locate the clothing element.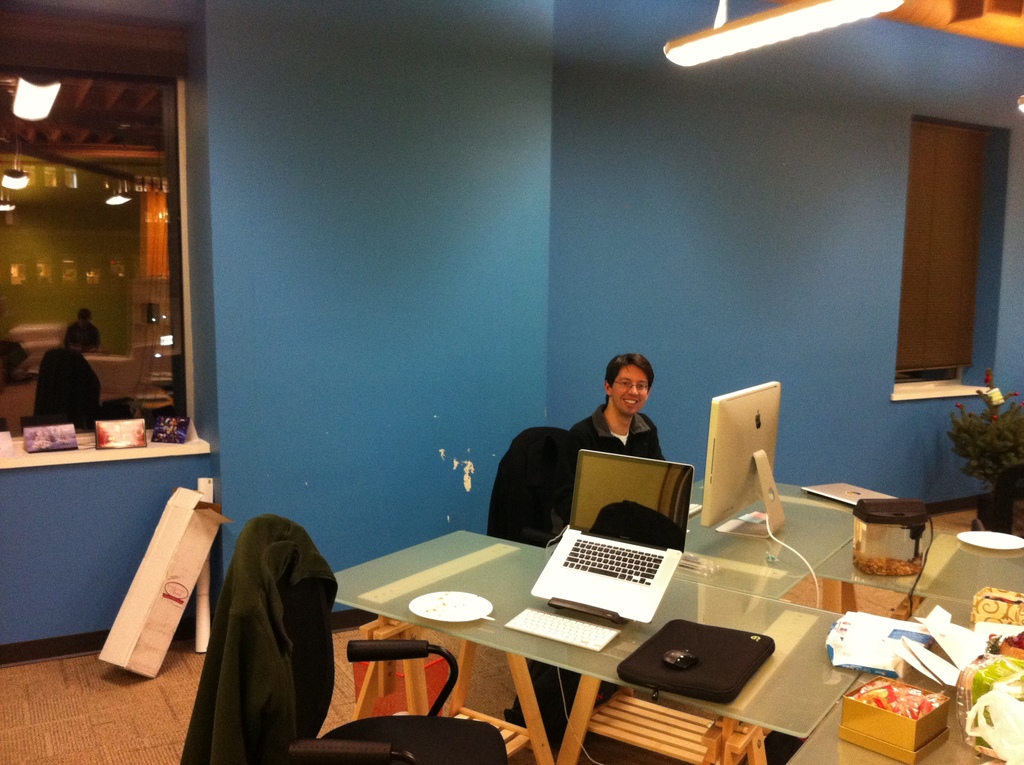
Element bbox: (14, 314, 95, 439).
